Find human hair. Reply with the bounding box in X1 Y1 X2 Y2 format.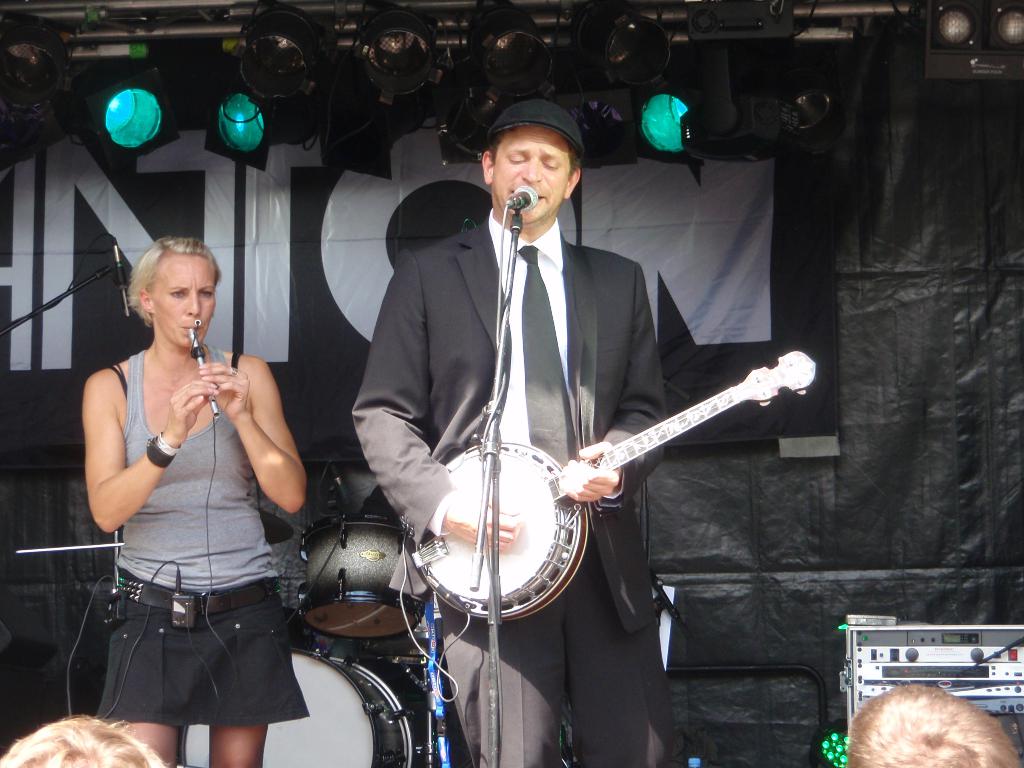
490 141 582 179.
